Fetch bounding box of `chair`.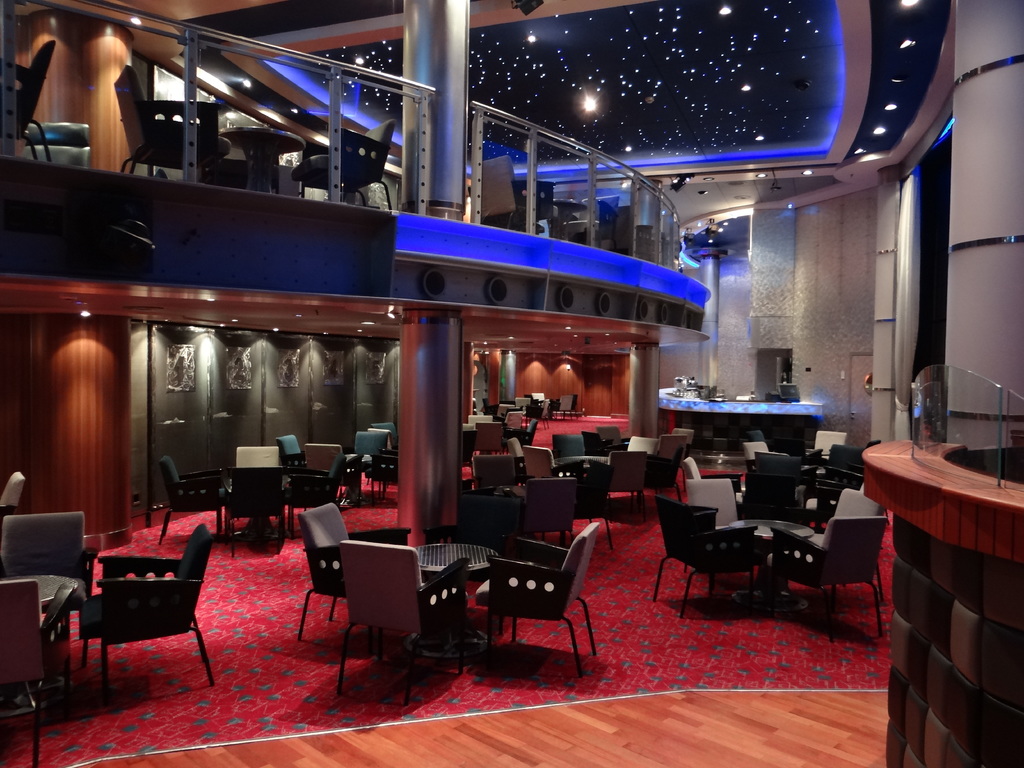
Bbox: locate(677, 426, 691, 444).
